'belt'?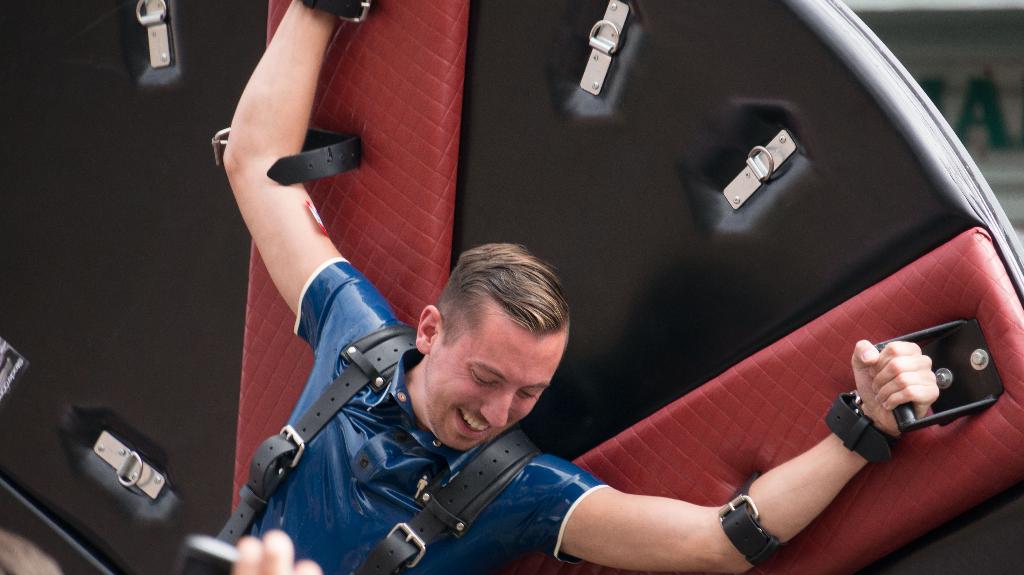
{"left": 299, "top": 0, "right": 378, "bottom": 25}
